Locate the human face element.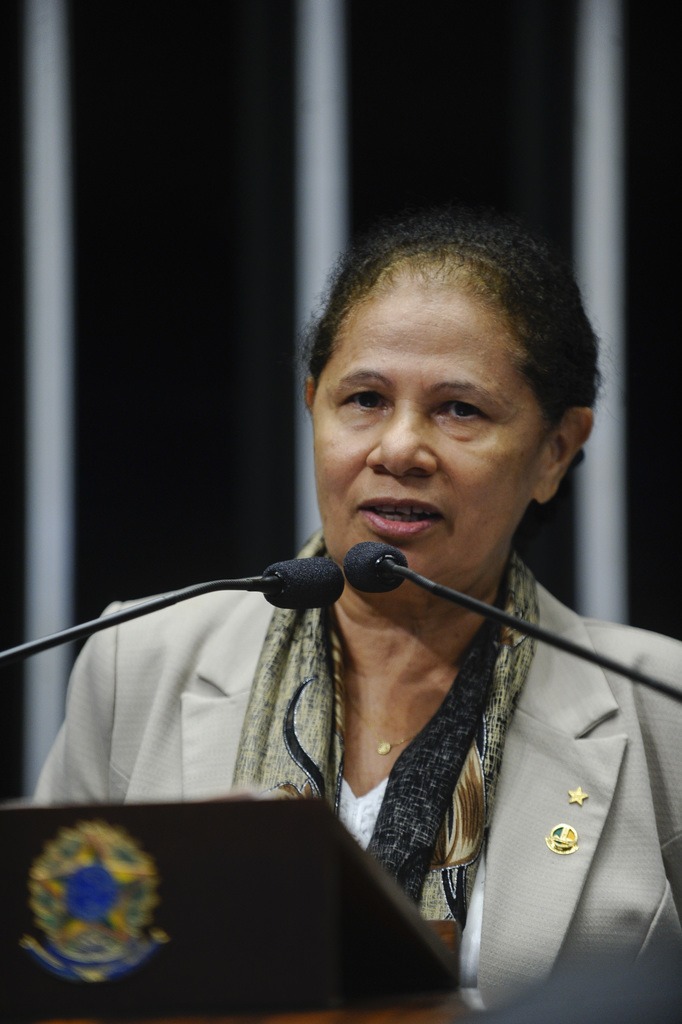
Element bbox: (308, 256, 556, 609).
